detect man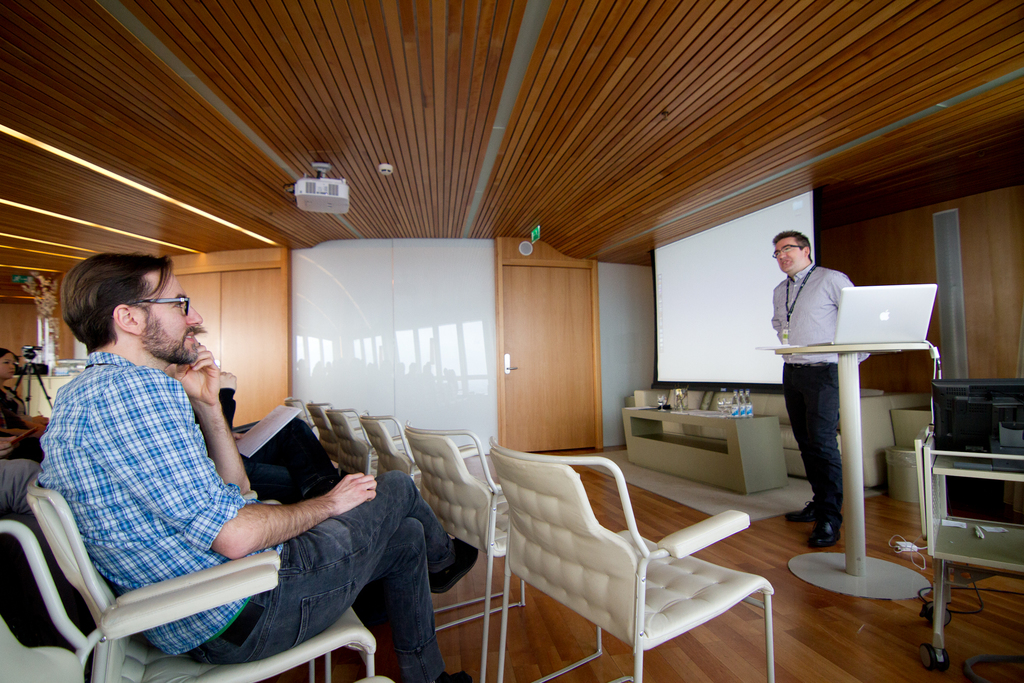
bbox(769, 227, 875, 548)
